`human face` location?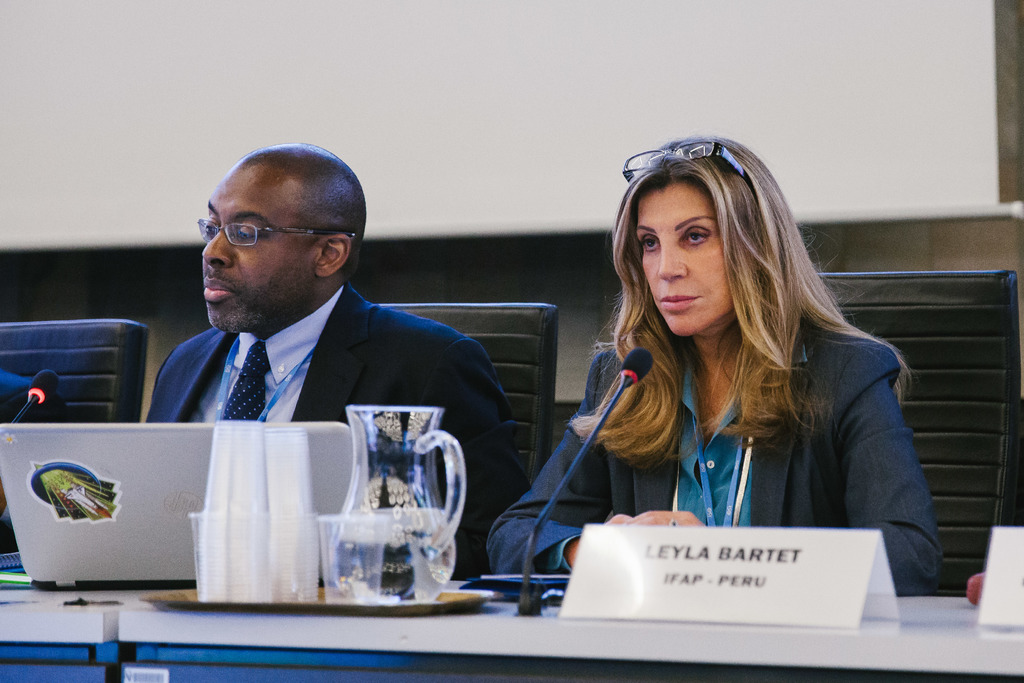
[x1=634, y1=178, x2=763, y2=345]
